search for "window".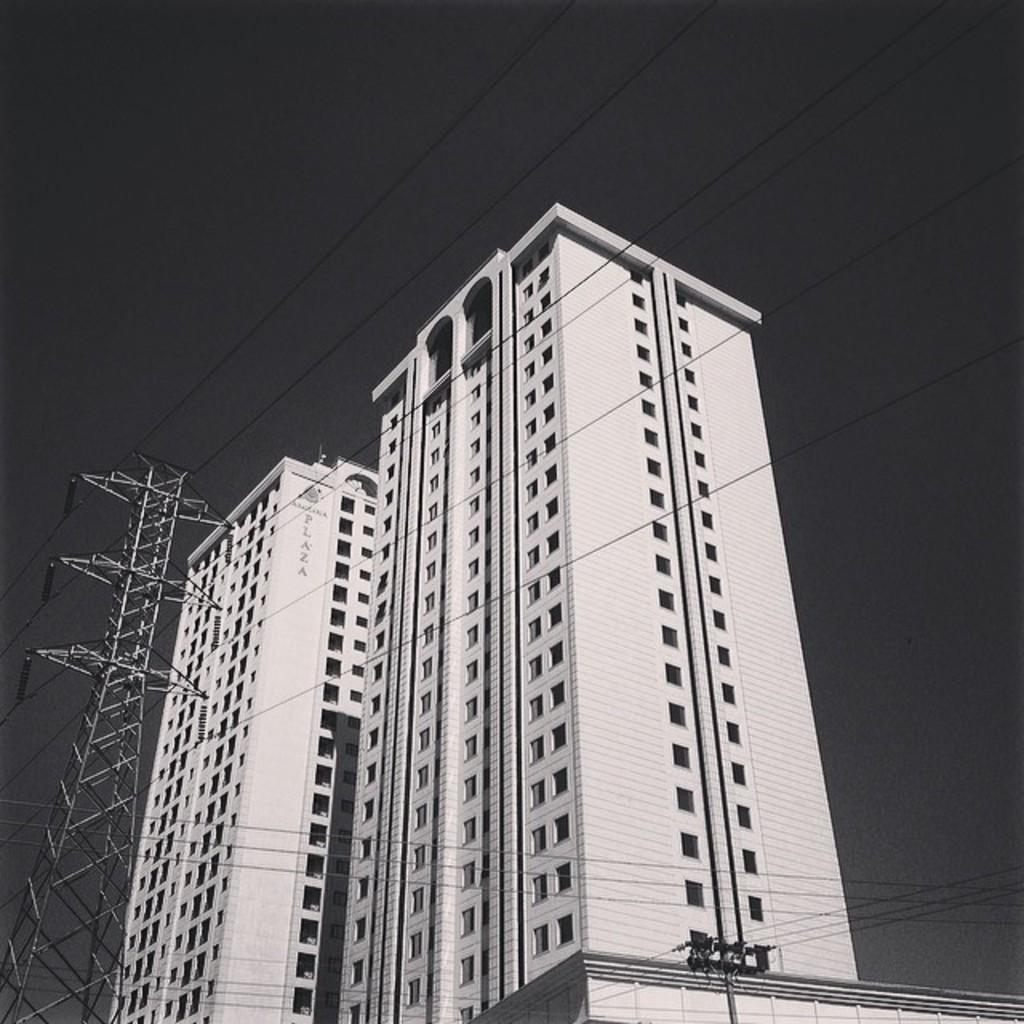
Found at x1=386, y1=440, x2=395, y2=458.
